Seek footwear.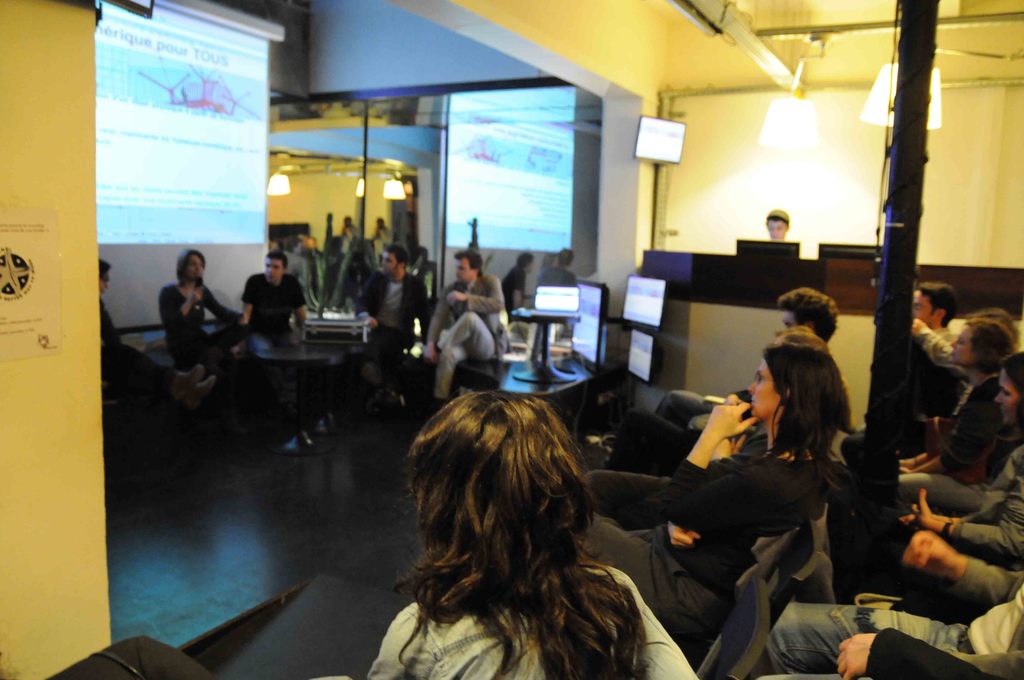
<region>184, 368, 213, 408</region>.
